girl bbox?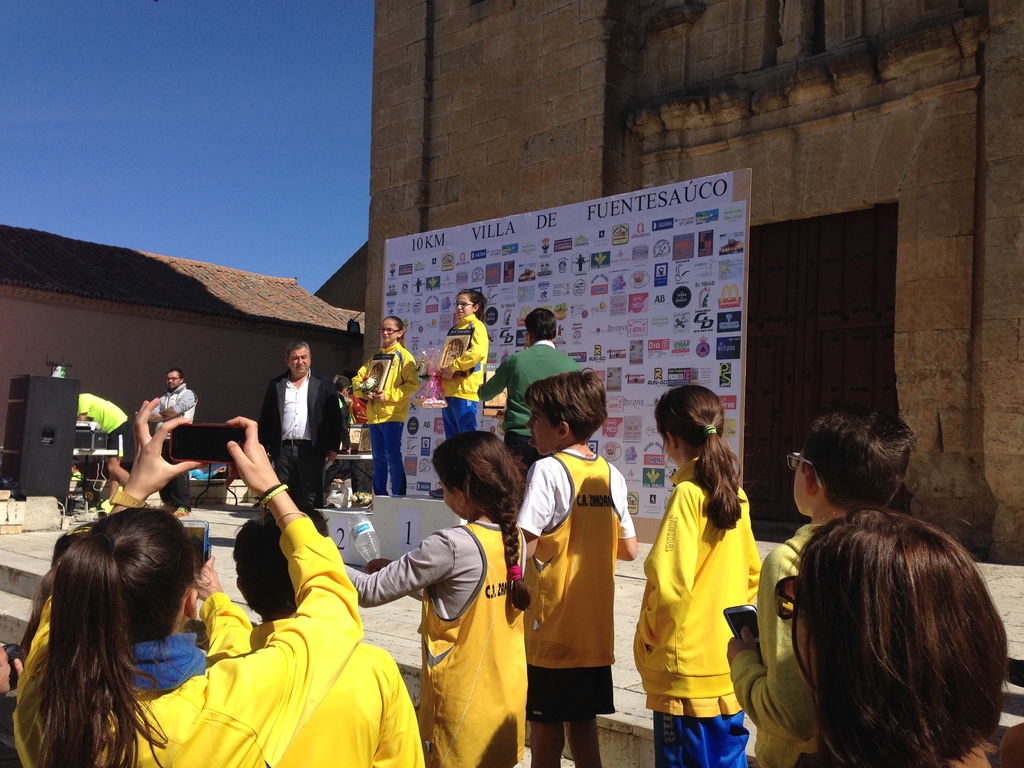
339:433:534:767
